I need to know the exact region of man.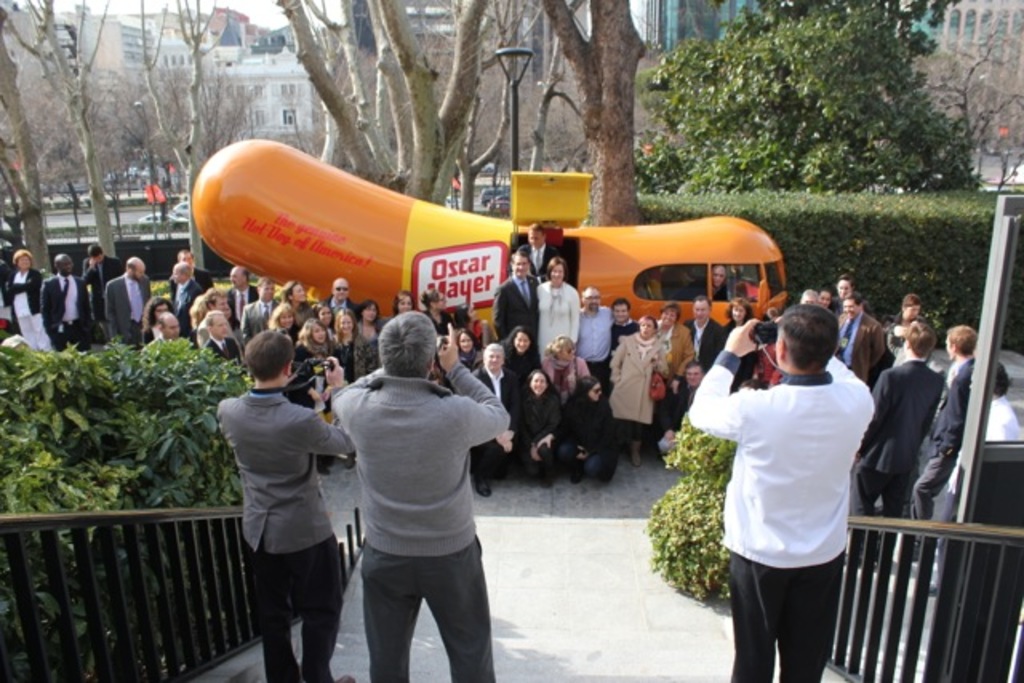
Region: 882:293:923:368.
